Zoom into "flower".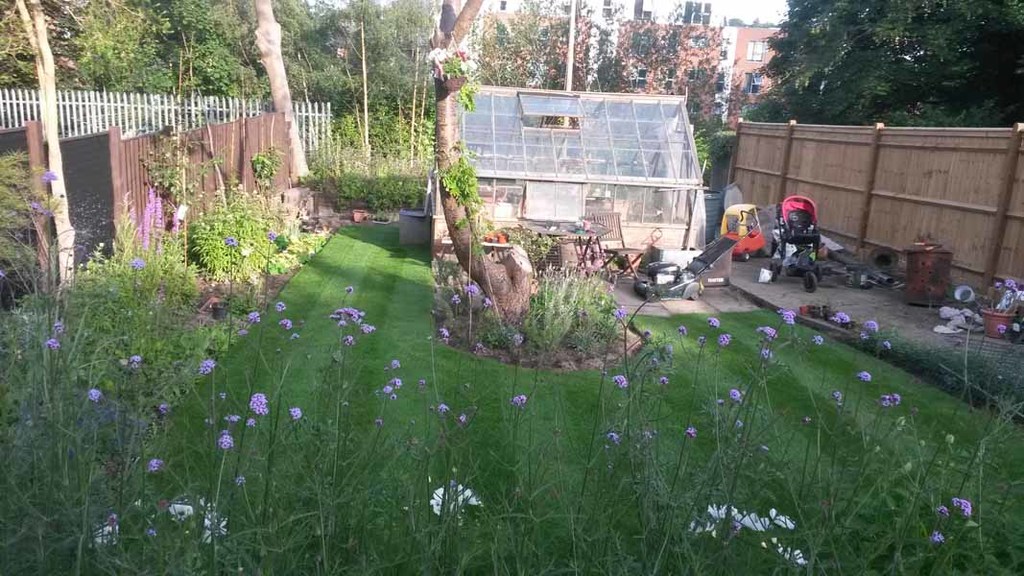
Zoom target: locate(344, 334, 354, 348).
